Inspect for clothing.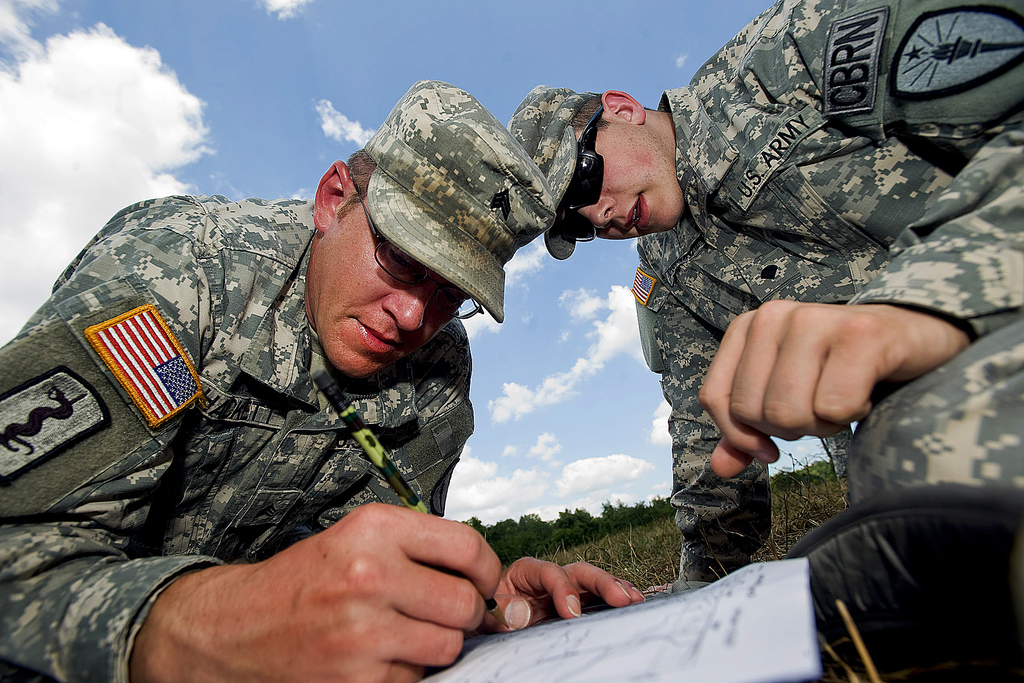
Inspection: (x1=0, y1=199, x2=476, y2=682).
